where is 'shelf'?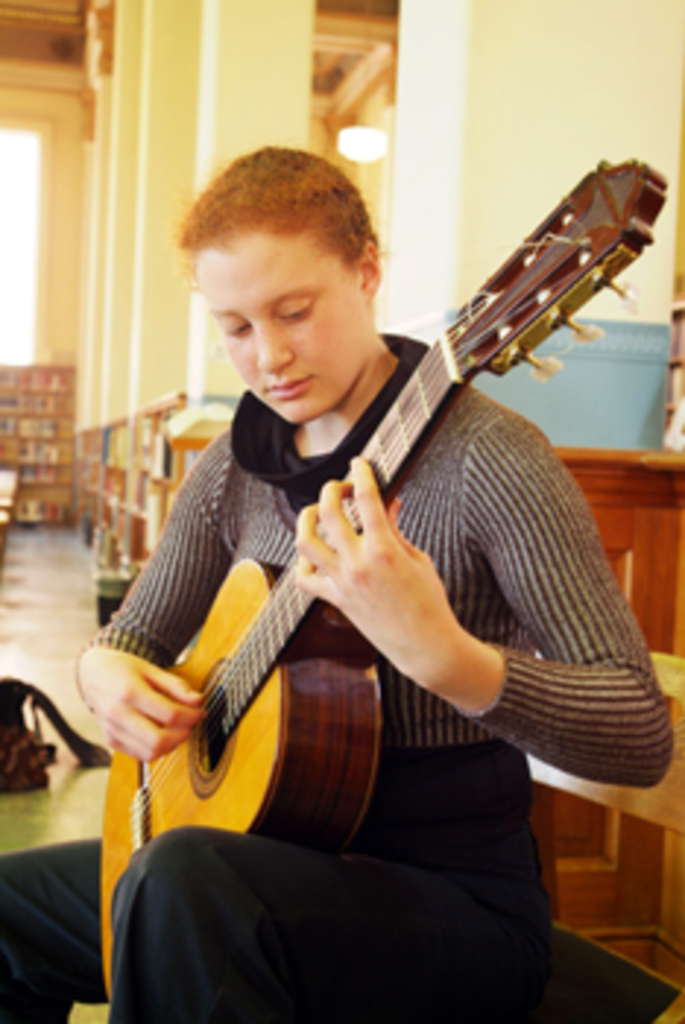
<box>521,445,682,1021</box>.
